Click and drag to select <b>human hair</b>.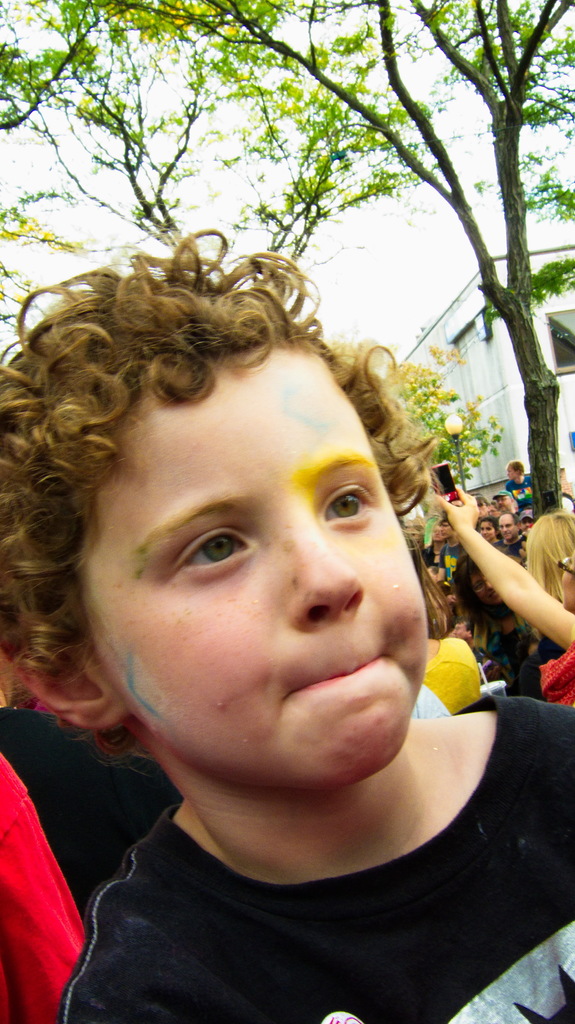
Selection: {"left": 507, "top": 456, "right": 525, "bottom": 474}.
